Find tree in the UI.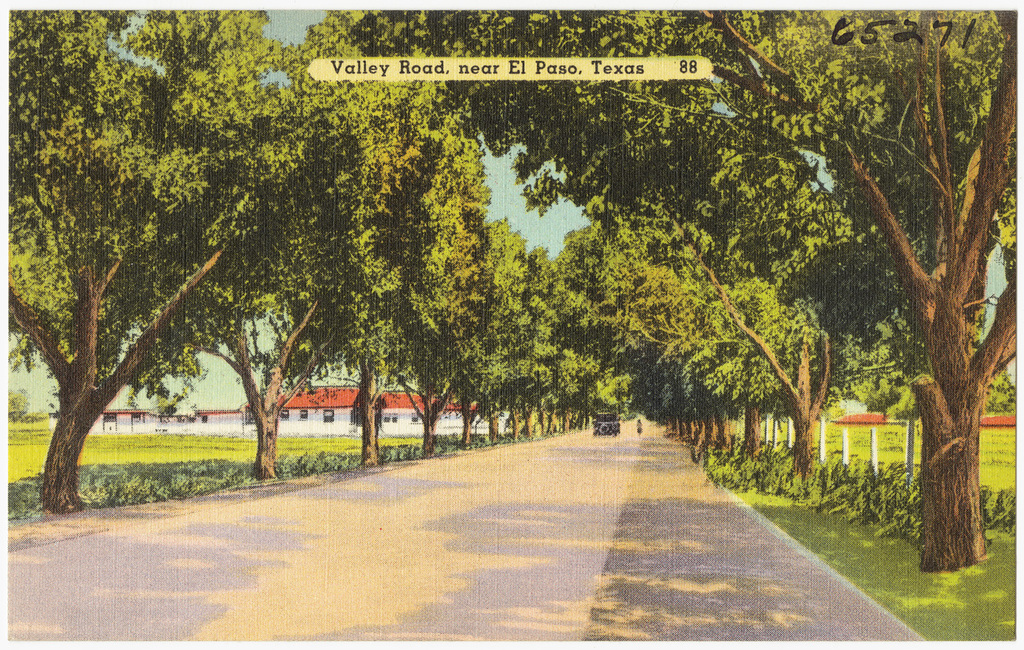
UI element at left=519, top=249, right=579, bottom=451.
